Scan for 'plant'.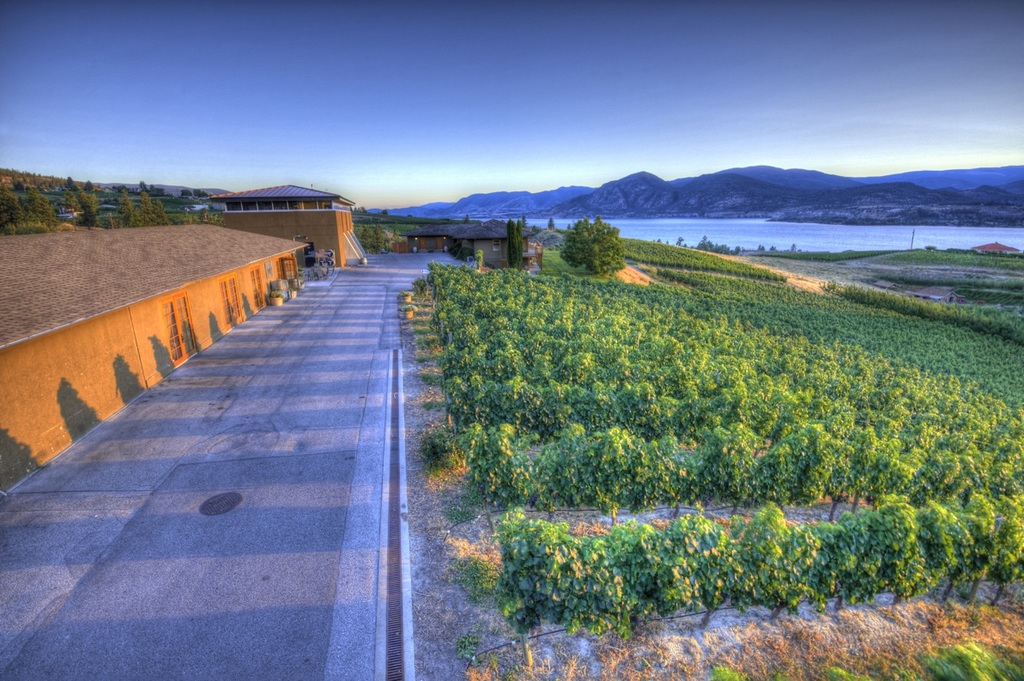
Scan result: [417, 420, 453, 464].
